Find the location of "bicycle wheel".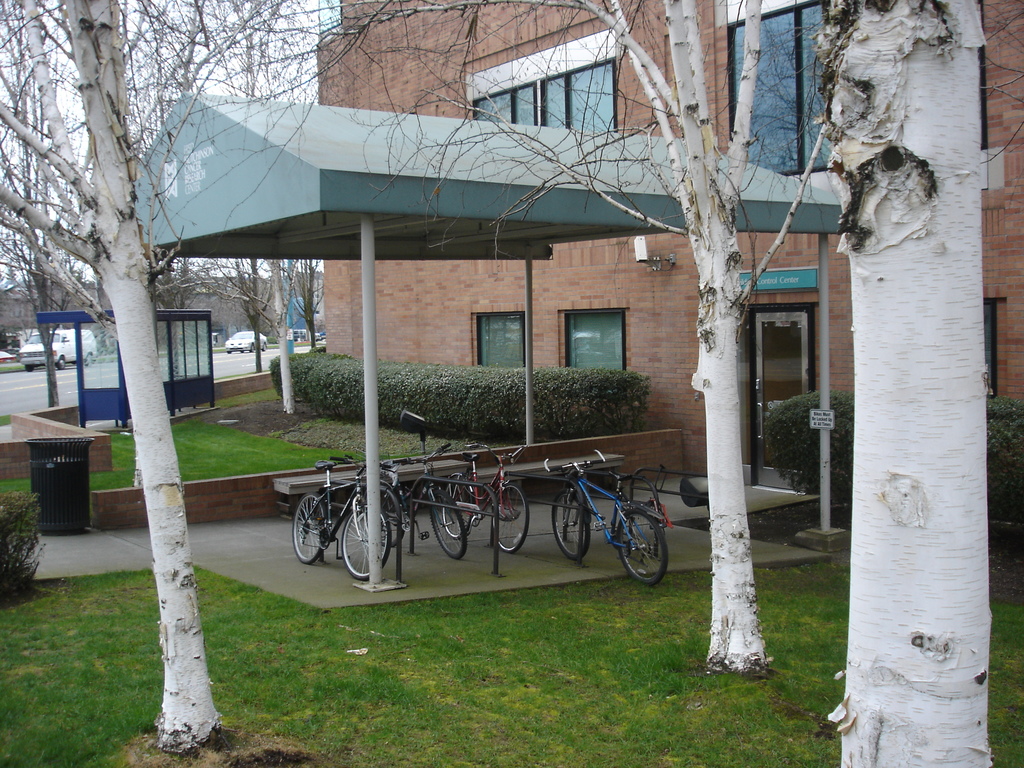
Location: pyautogui.locateOnScreen(616, 509, 666, 589).
